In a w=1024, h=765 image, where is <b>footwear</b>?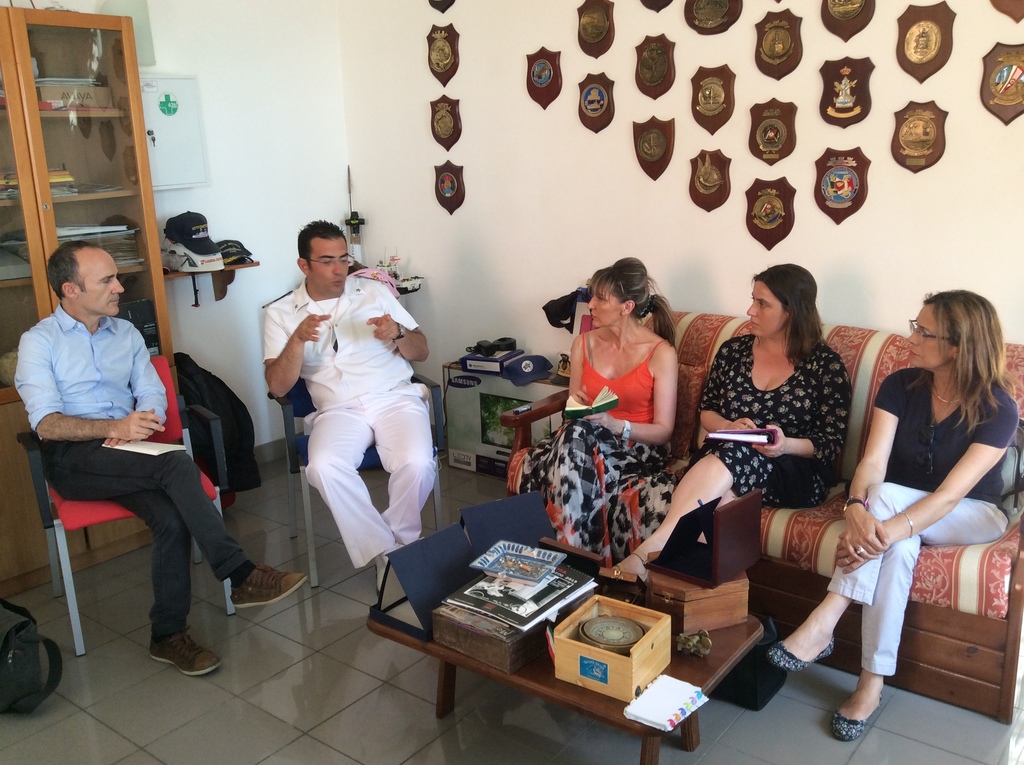
(763,631,839,673).
